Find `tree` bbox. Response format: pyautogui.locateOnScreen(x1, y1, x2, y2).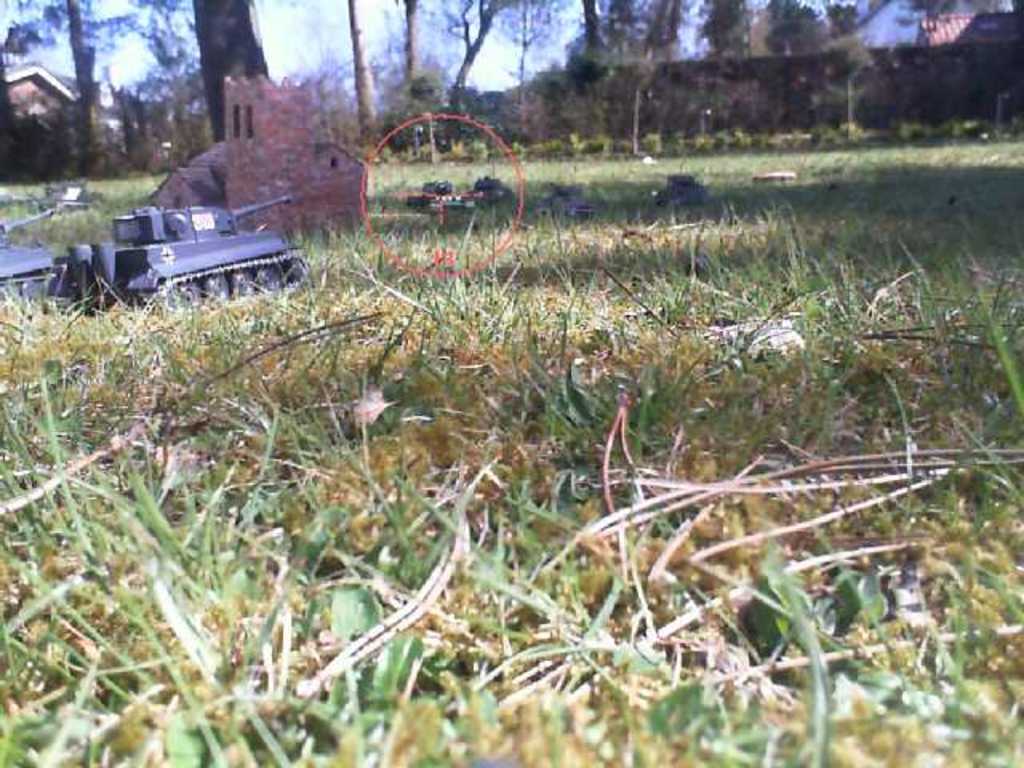
pyautogui.locateOnScreen(402, 0, 418, 80).
